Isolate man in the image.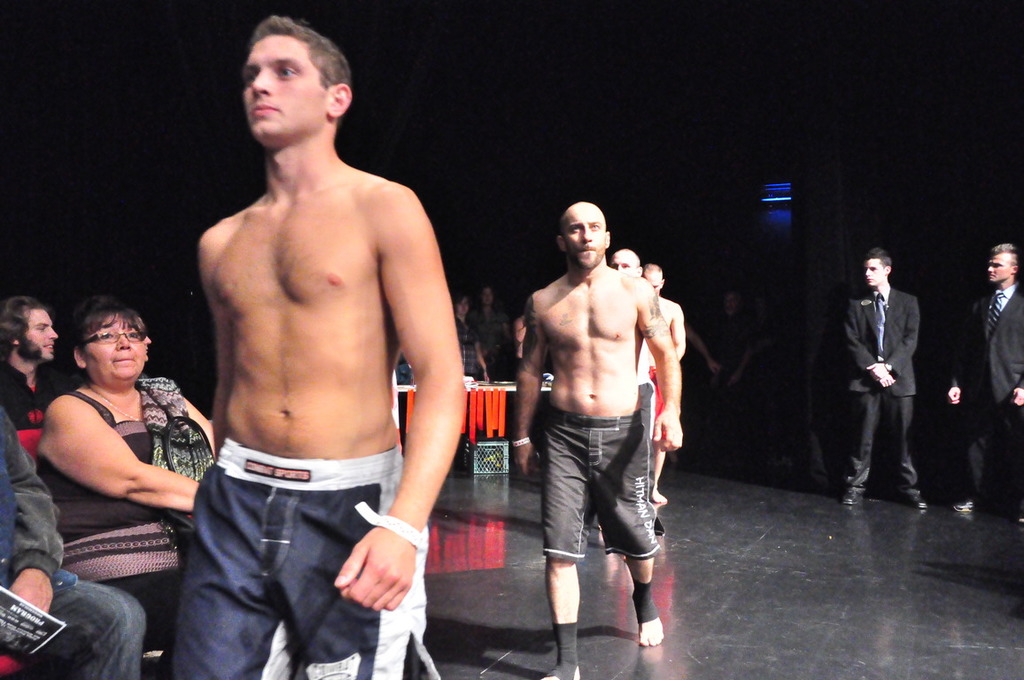
Isolated region: {"x1": 950, "y1": 234, "x2": 1023, "y2": 529}.
